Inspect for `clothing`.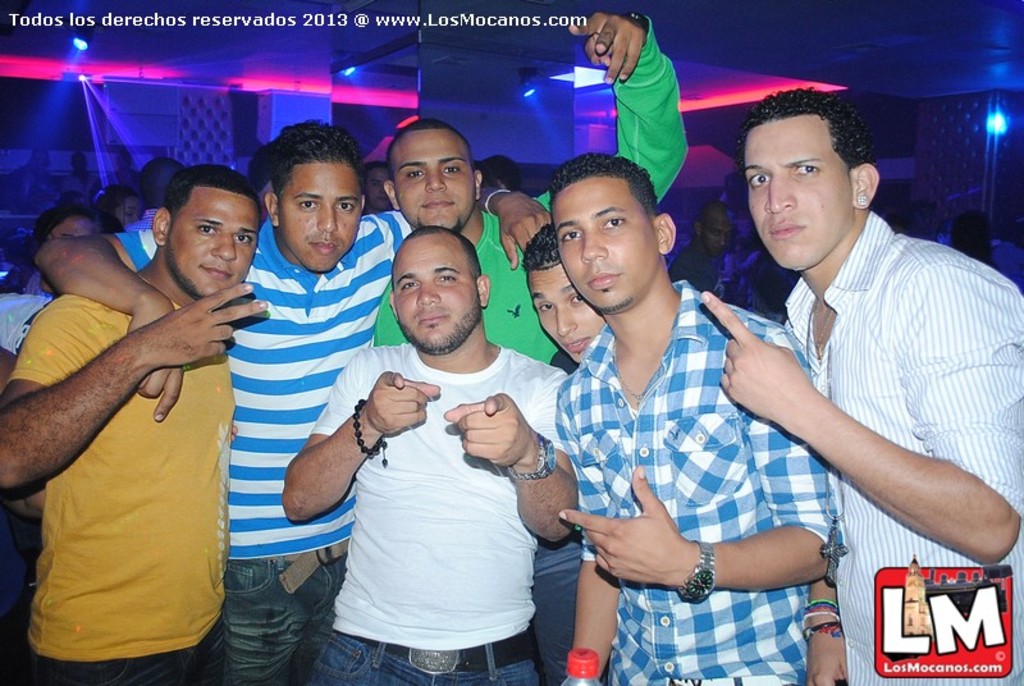
Inspection: {"x1": 367, "y1": 13, "x2": 692, "y2": 685}.
